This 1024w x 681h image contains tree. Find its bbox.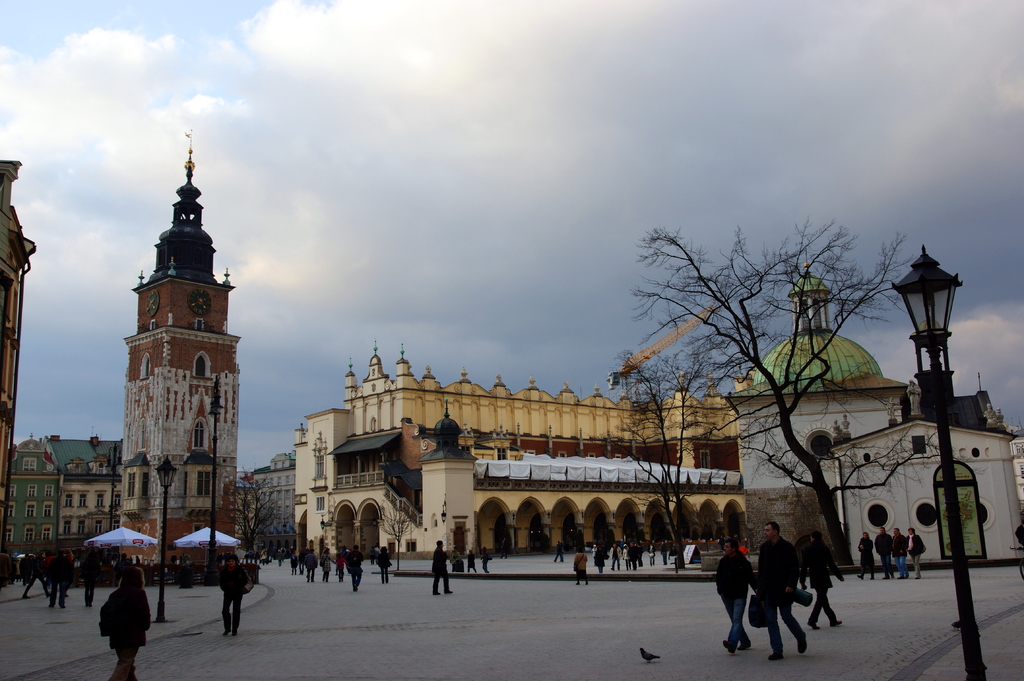
[214,470,276,550].
